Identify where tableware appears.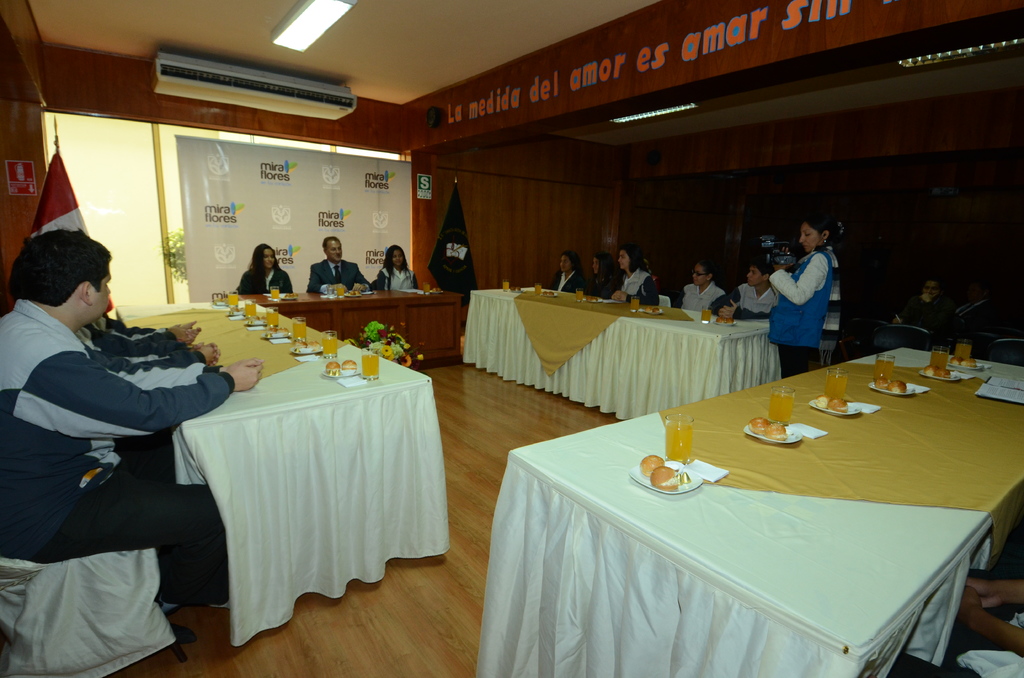
Appears at [x1=627, y1=458, x2=702, y2=492].
